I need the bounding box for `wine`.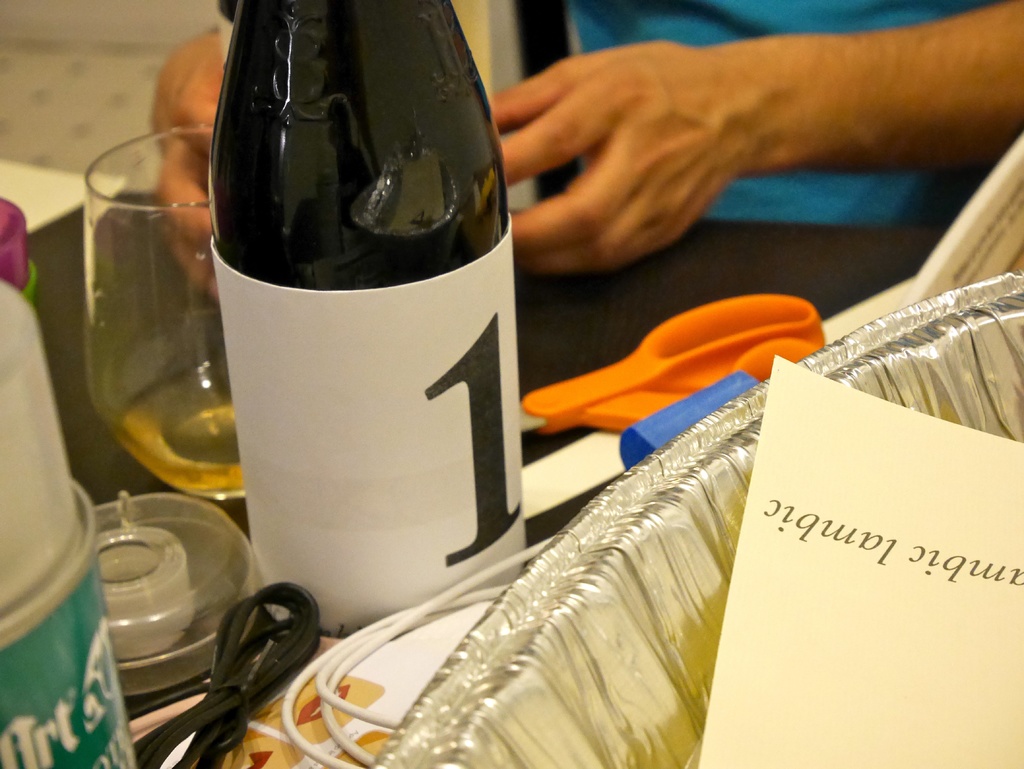
Here it is: (left=206, top=0, right=525, bottom=614).
